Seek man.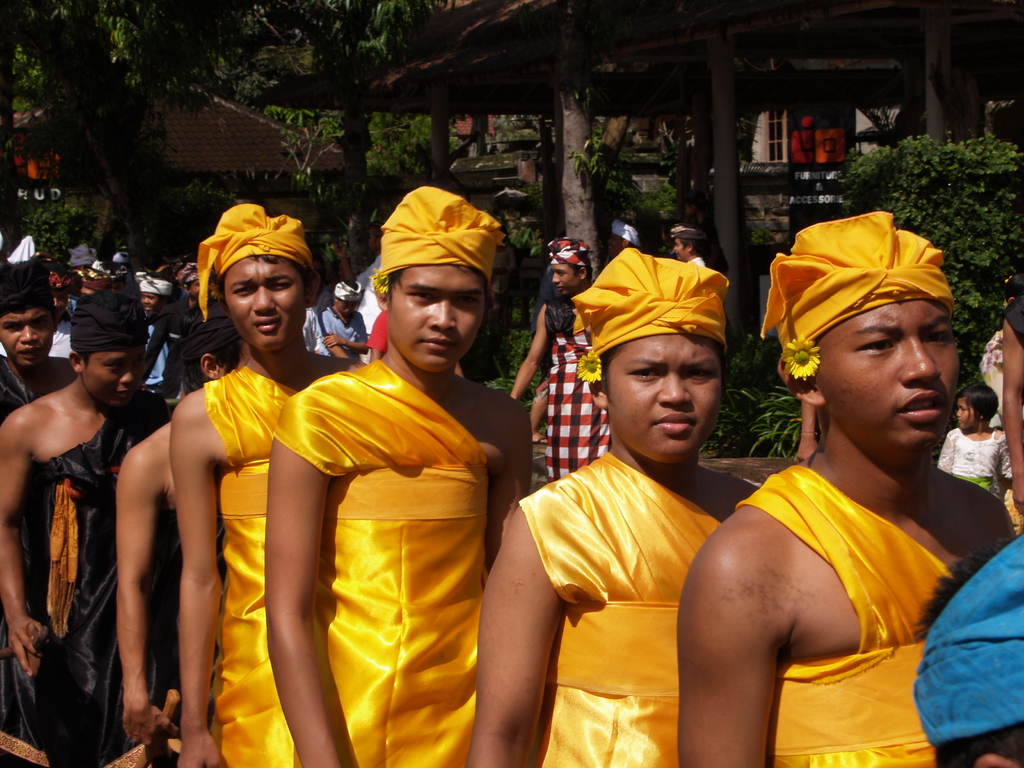
region(269, 184, 534, 767).
